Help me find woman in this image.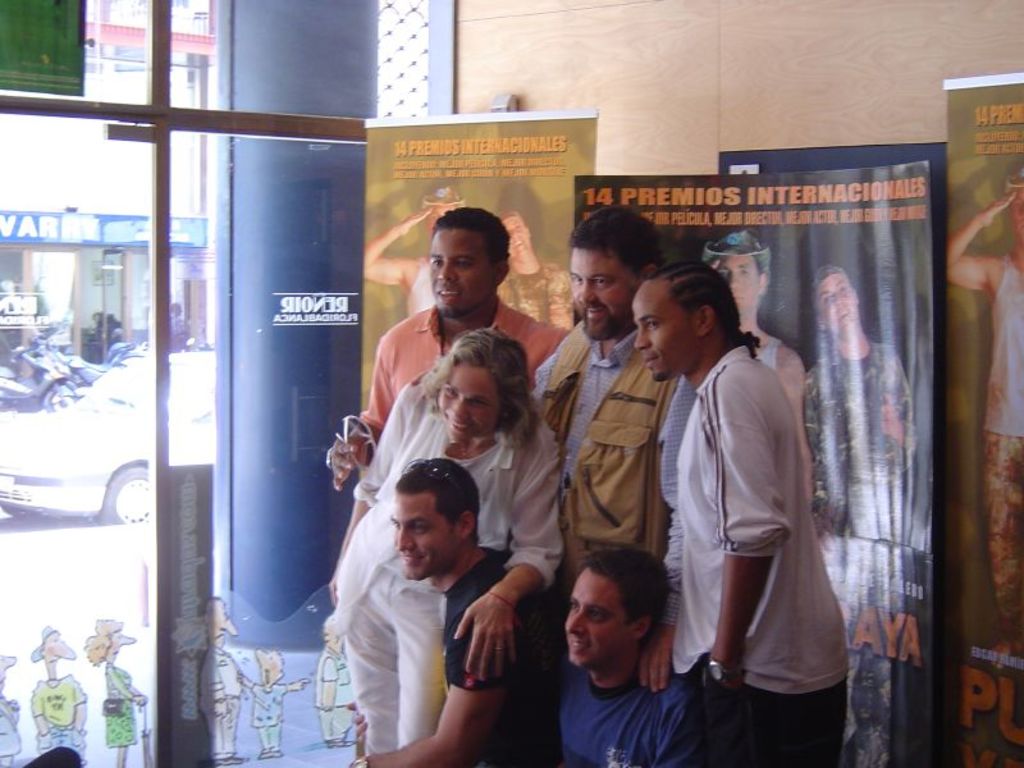
Found it: <bbox>328, 323, 562, 758</bbox>.
